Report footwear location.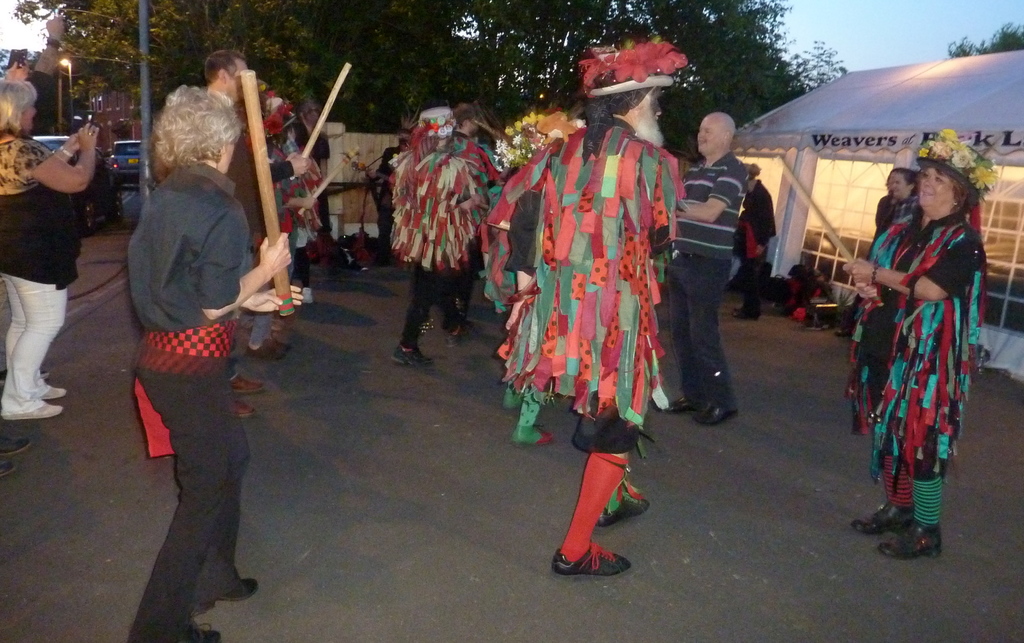
Report: {"left": 127, "top": 601, "right": 225, "bottom": 642}.
